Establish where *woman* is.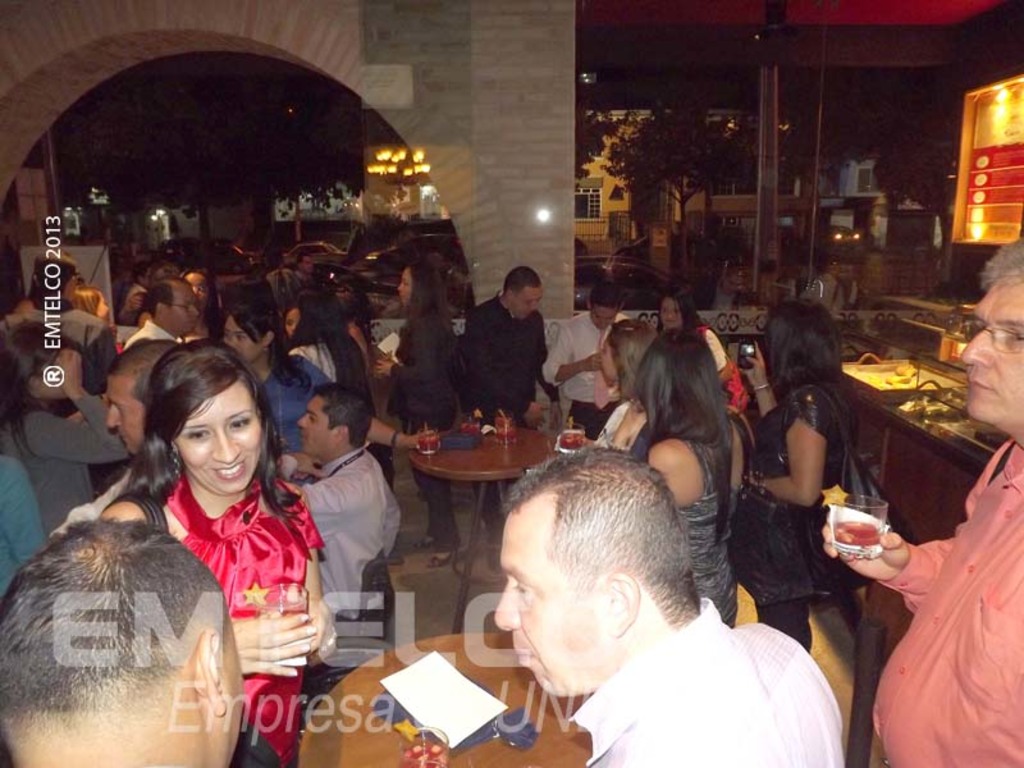
Established at <region>553, 317, 657, 454</region>.
